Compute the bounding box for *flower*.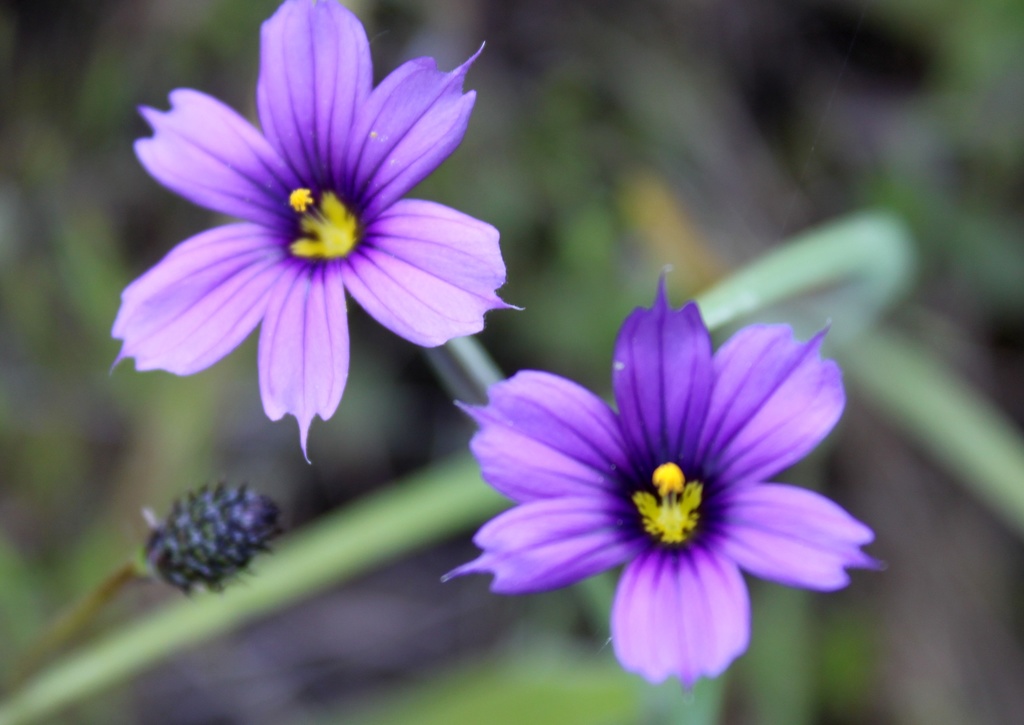
bbox=(455, 285, 847, 701).
